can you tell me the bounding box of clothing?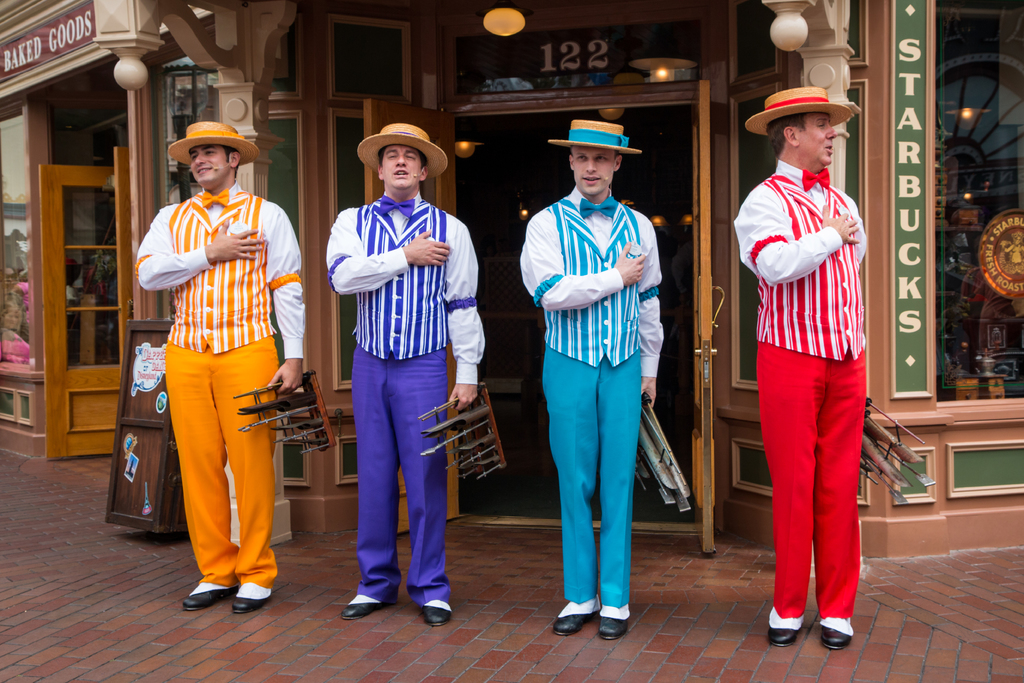
(519, 183, 664, 608).
